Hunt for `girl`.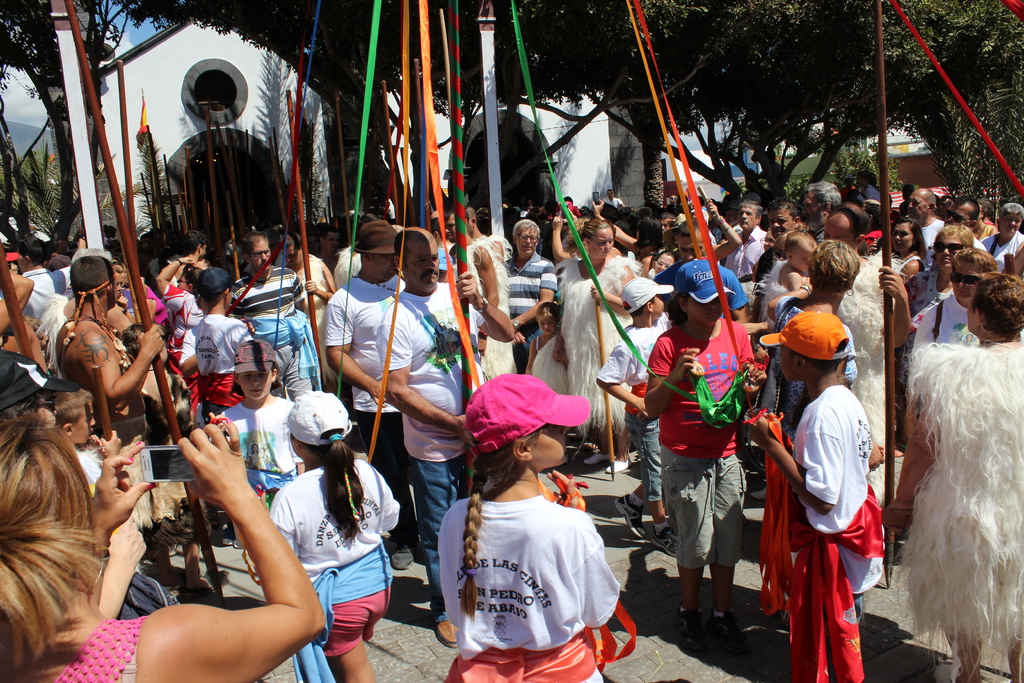
Hunted down at 218:336:317:523.
